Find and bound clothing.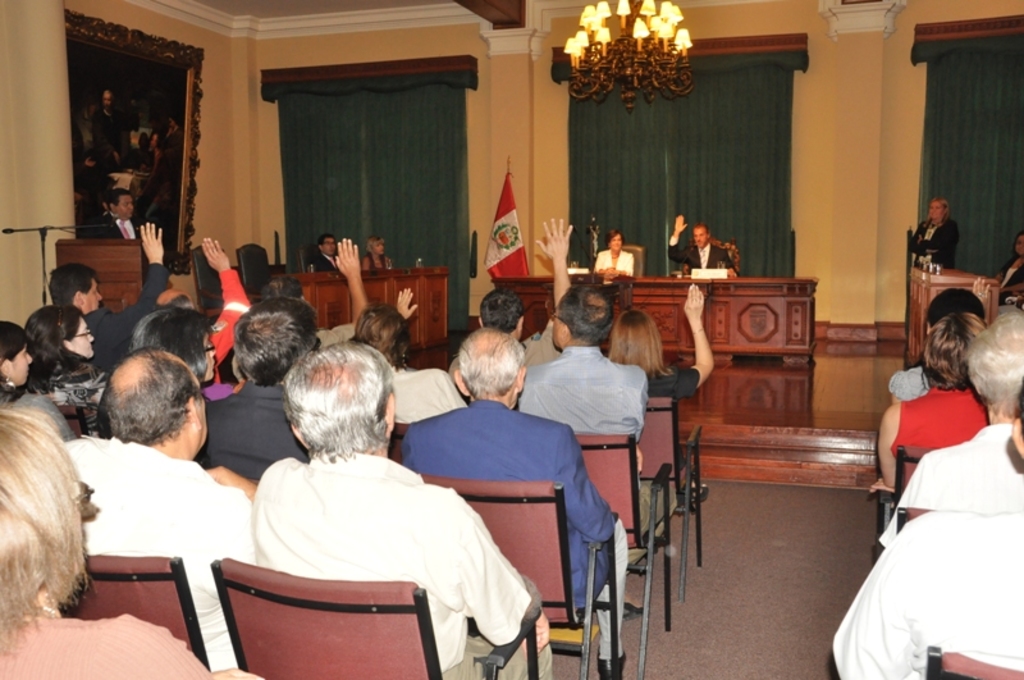
Bound: 44/357/120/428.
